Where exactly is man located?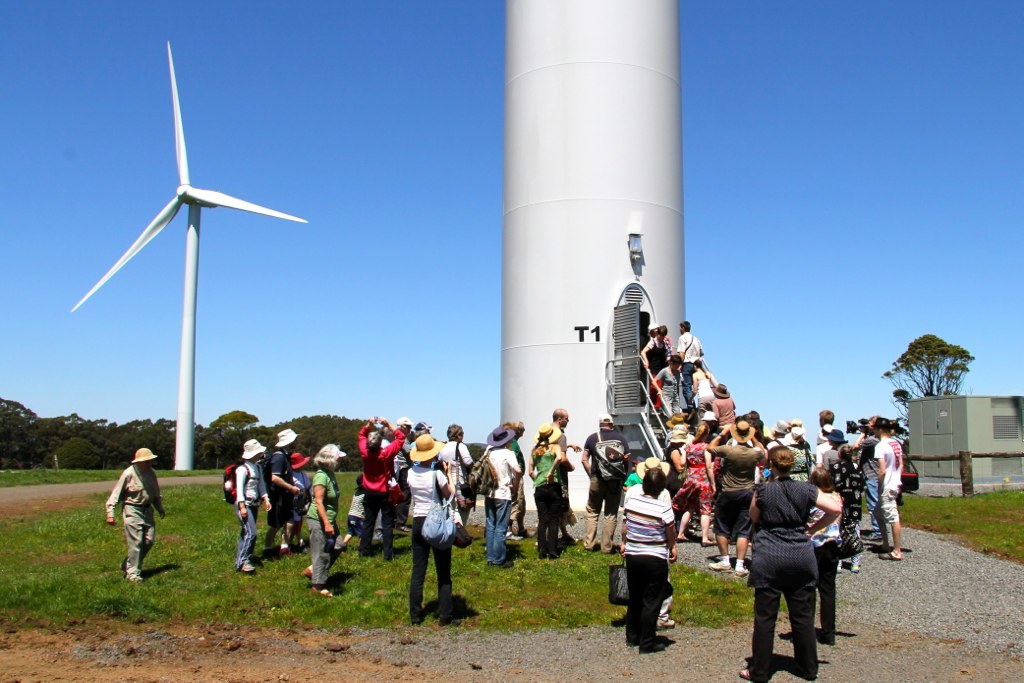
Its bounding box is [x1=100, y1=437, x2=167, y2=593].
